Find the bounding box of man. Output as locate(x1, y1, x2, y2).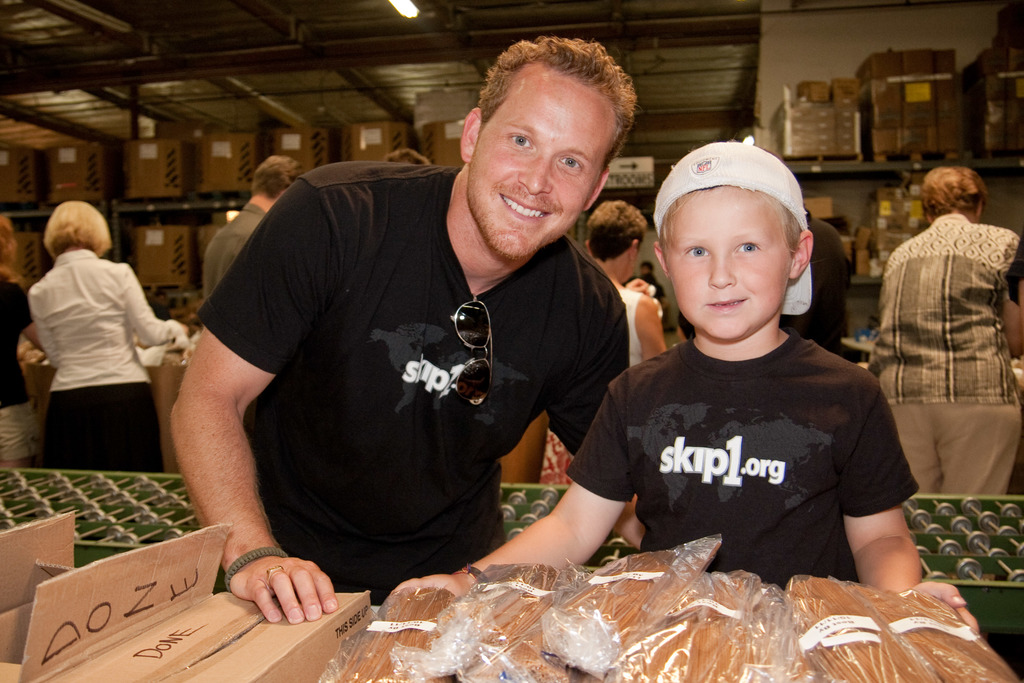
locate(199, 154, 310, 300).
